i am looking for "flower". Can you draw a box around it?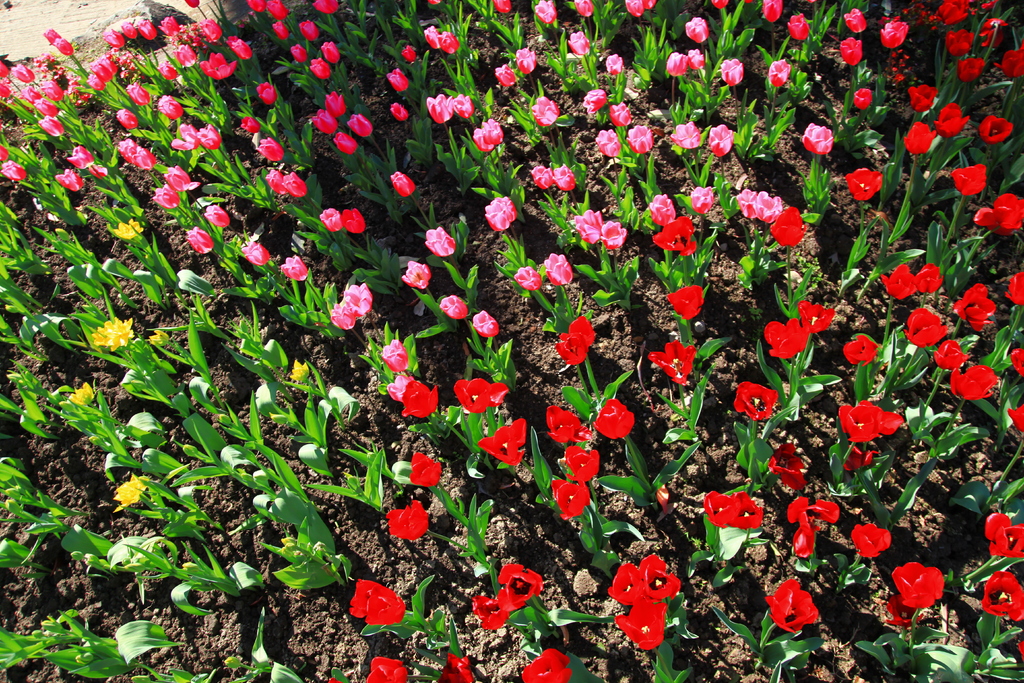
Sure, the bounding box is select_region(435, 28, 458, 53).
